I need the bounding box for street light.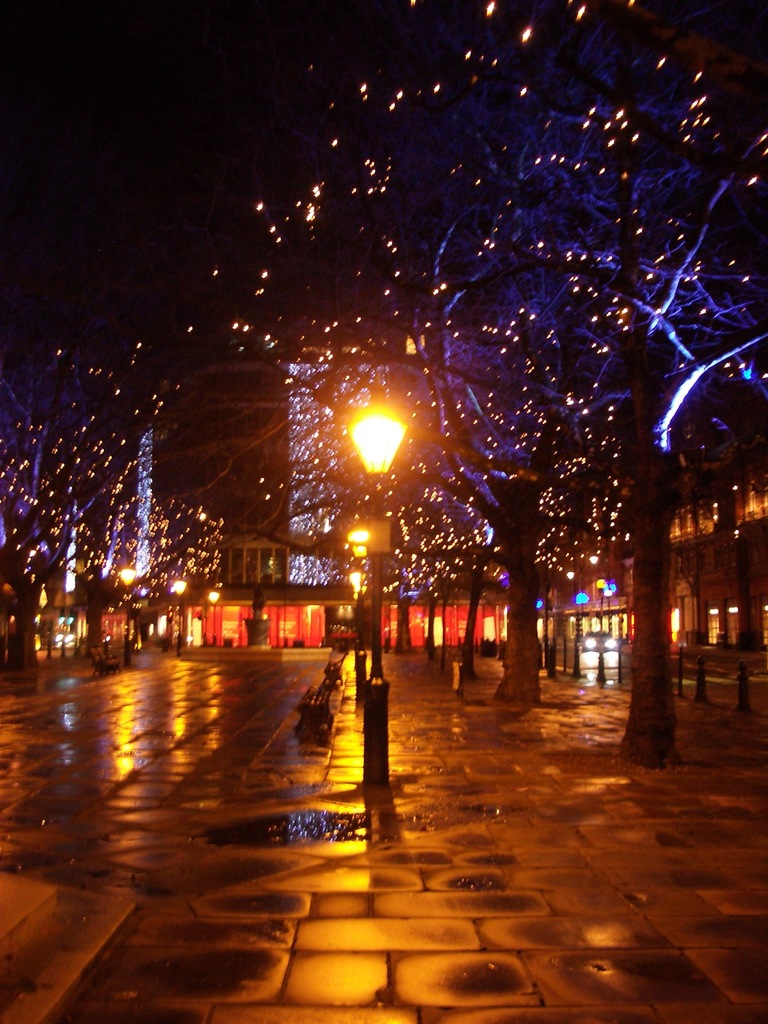
Here it is: [351, 522, 365, 682].
